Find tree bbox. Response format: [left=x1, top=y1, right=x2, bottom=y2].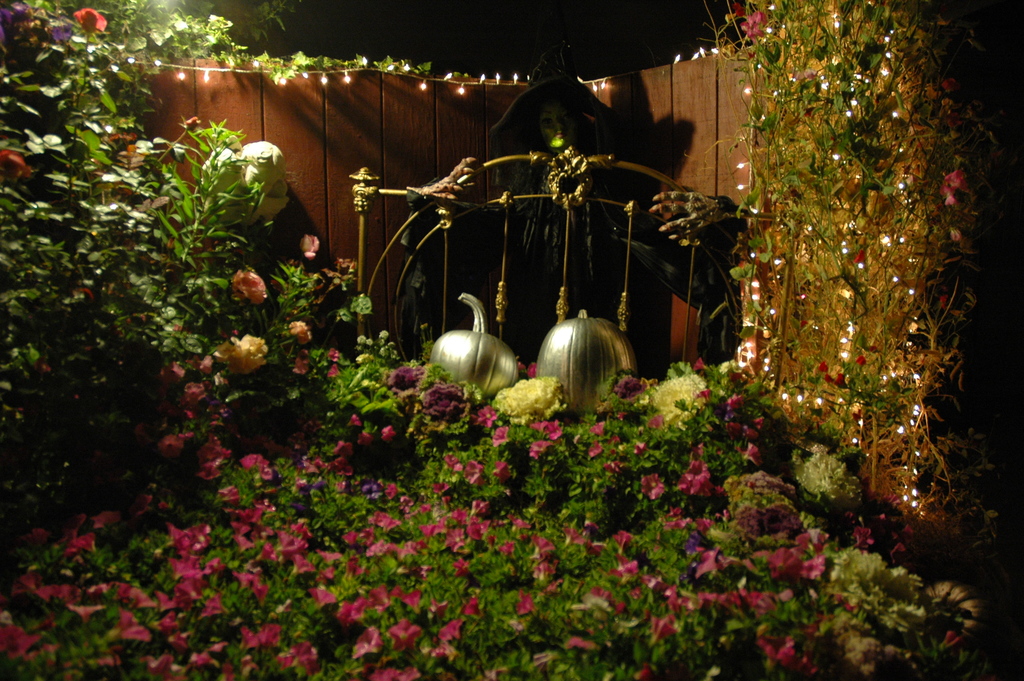
[left=710, top=0, right=1023, bottom=618].
